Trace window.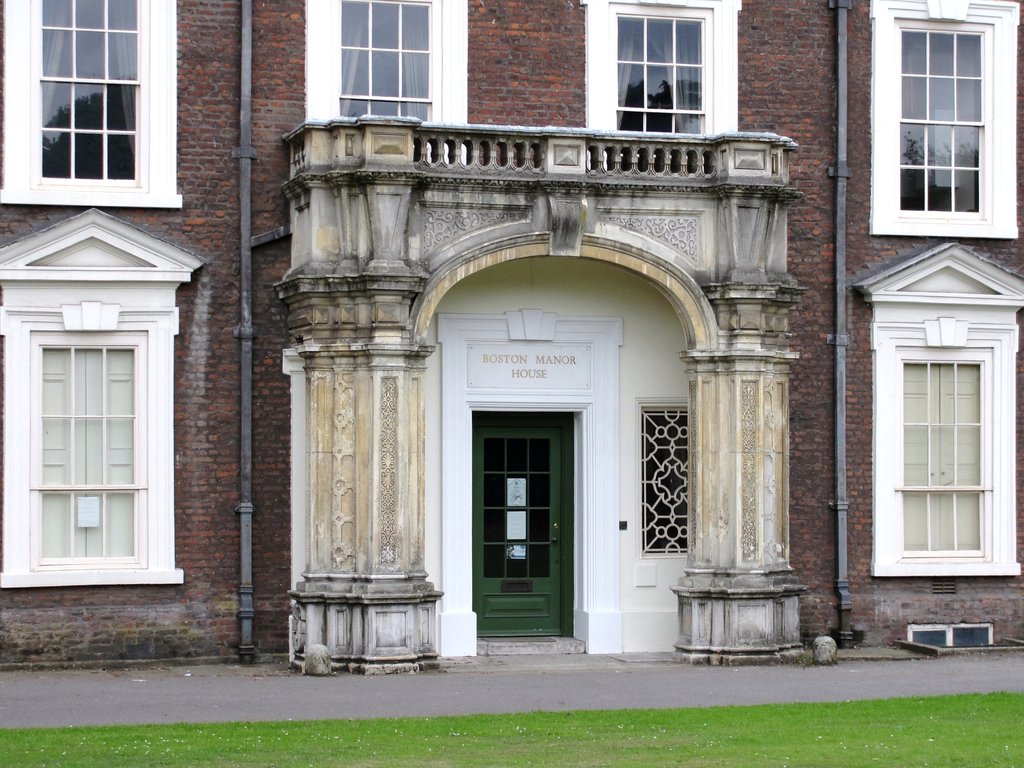
Traced to <bbox>297, 0, 472, 161</bbox>.
